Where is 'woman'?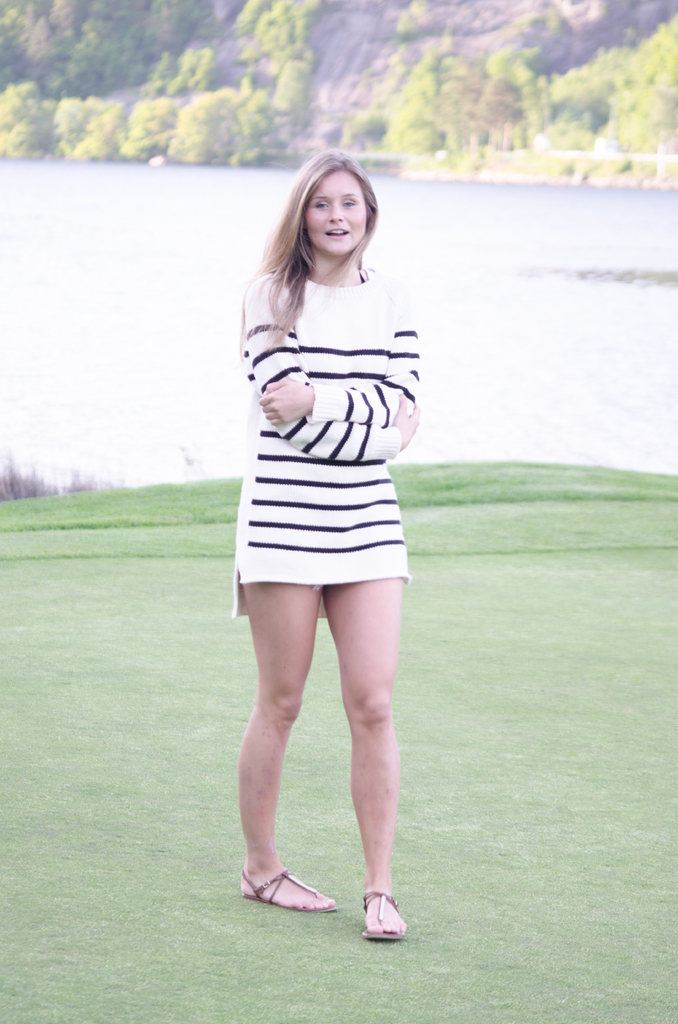
pyautogui.locateOnScreen(203, 163, 446, 900).
